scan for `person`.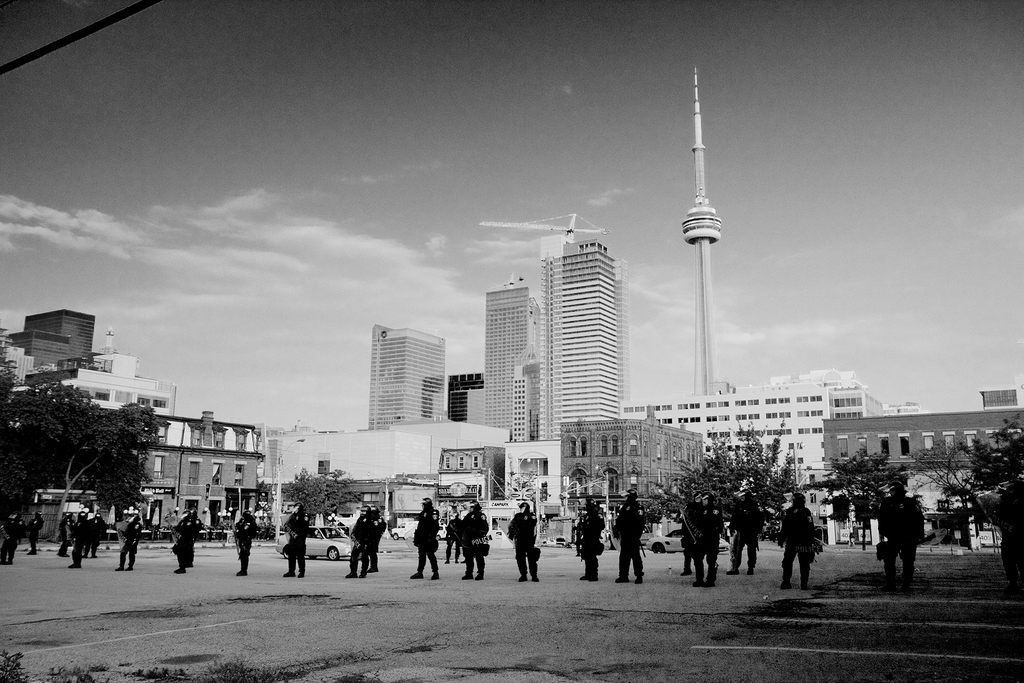
Scan result: x1=283 y1=506 x2=309 y2=579.
